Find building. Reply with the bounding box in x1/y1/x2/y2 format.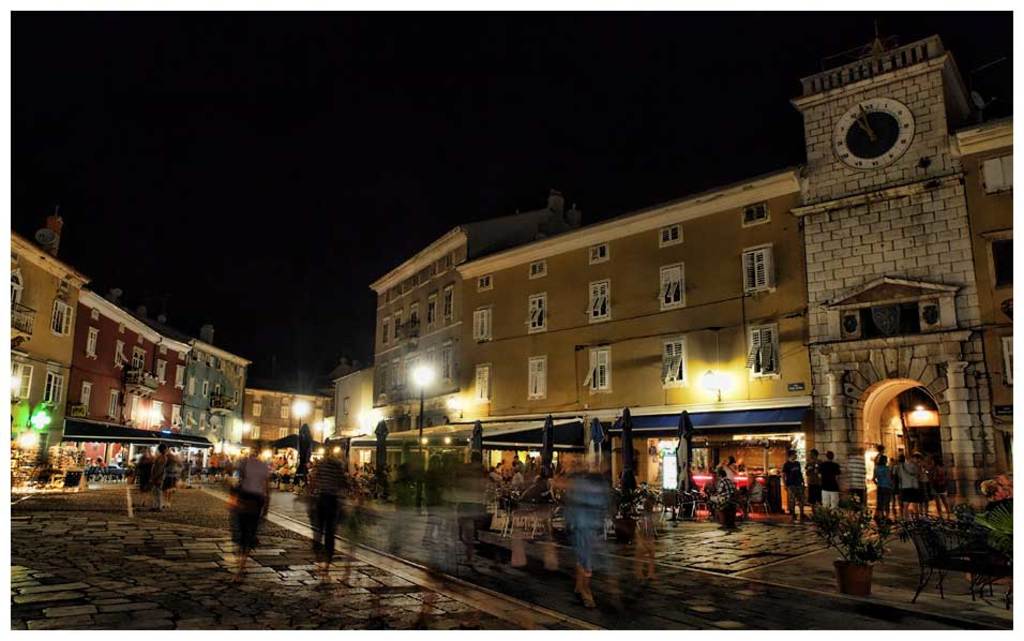
368/182/561/488.
